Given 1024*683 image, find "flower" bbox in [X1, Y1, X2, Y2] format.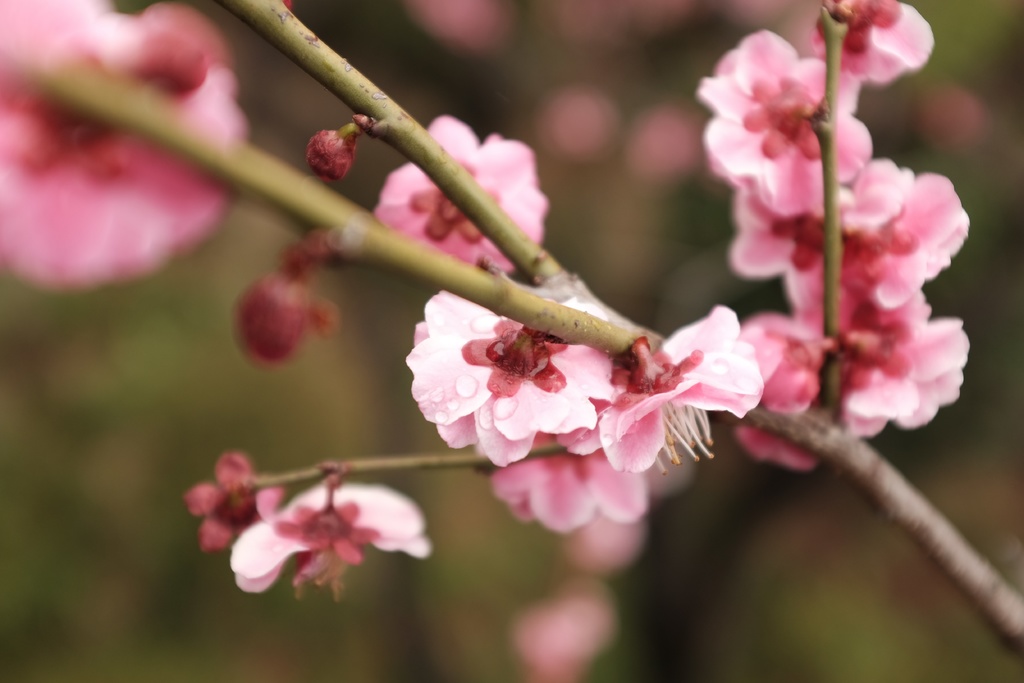
[229, 475, 433, 602].
